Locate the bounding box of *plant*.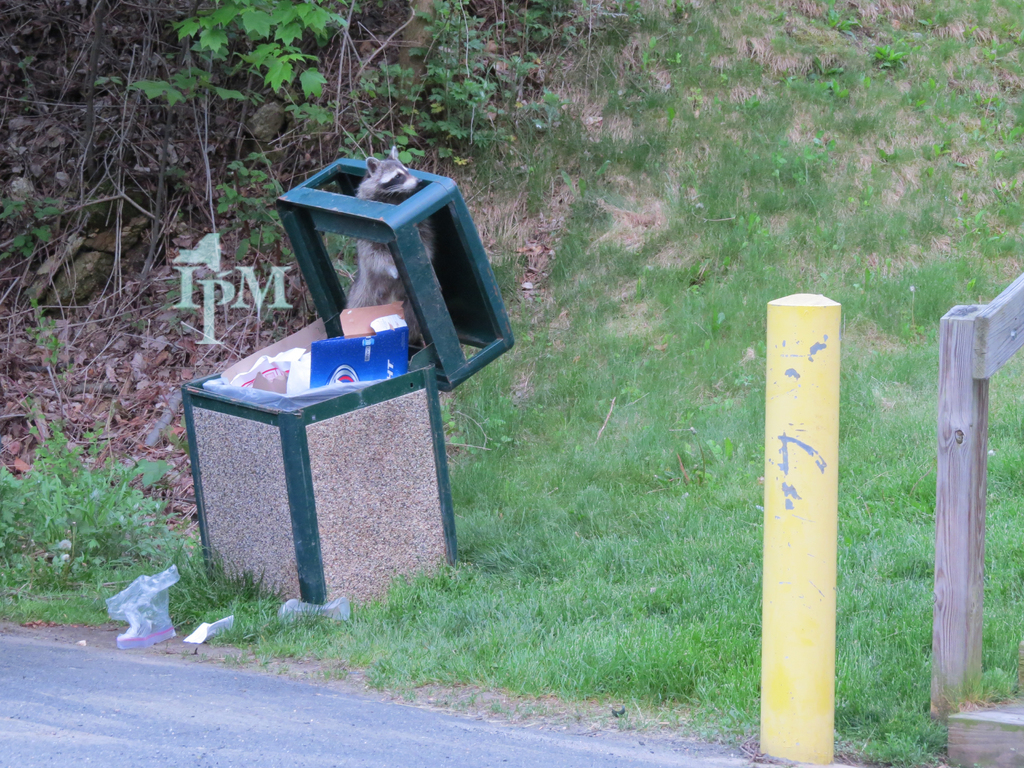
Bounding box: box=[13, 392, 170, 619].
